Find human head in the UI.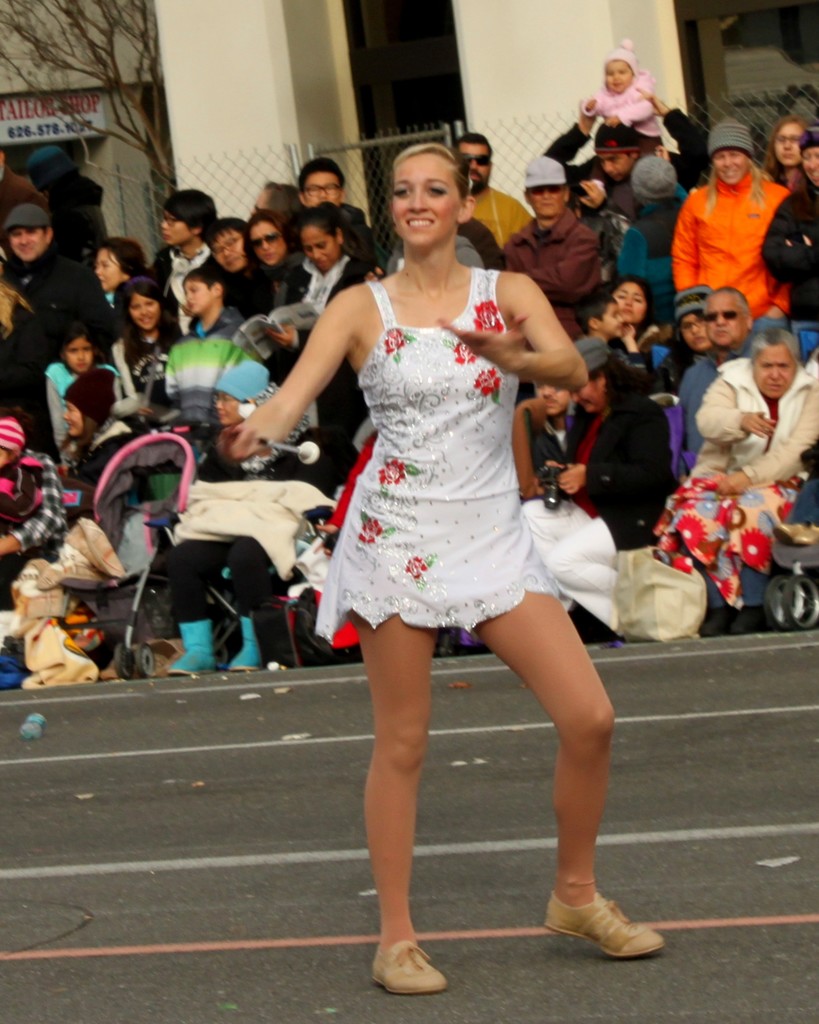
UI element at (703, 287, 757, 352).
